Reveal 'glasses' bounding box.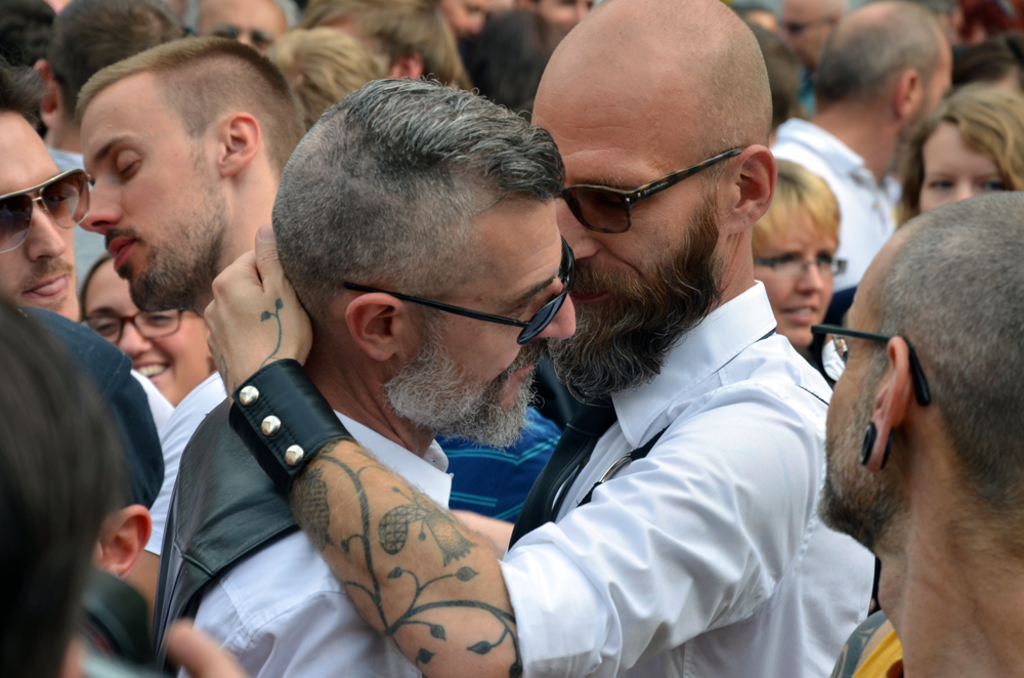
Revealed: detection(809, 322, 932, 409).
